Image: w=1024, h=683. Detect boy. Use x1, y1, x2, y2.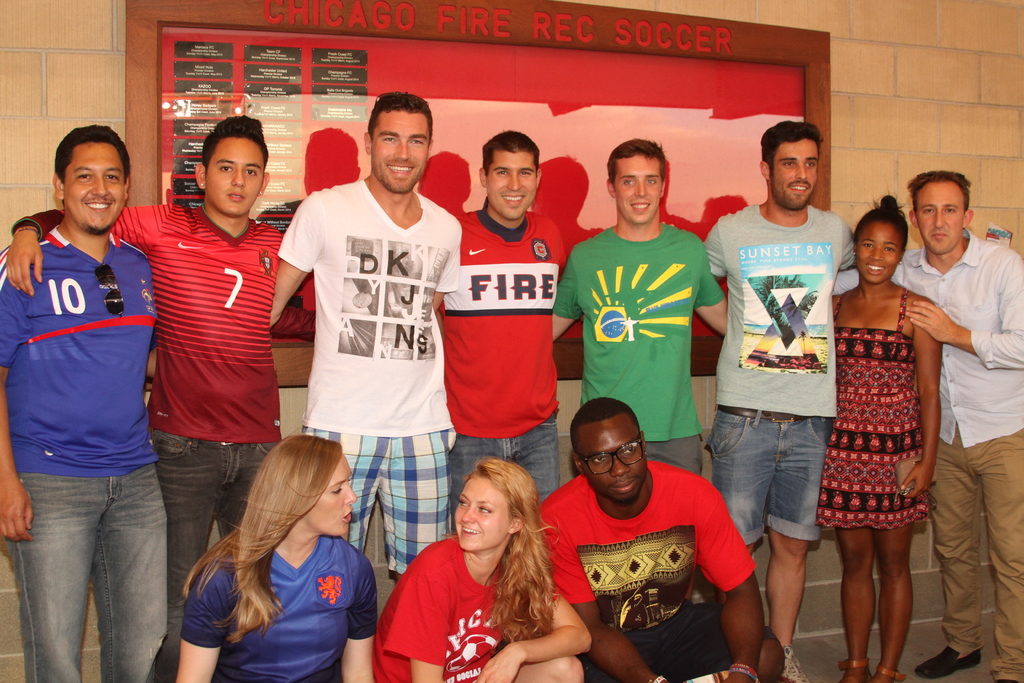
5, 114, 320, 682.
